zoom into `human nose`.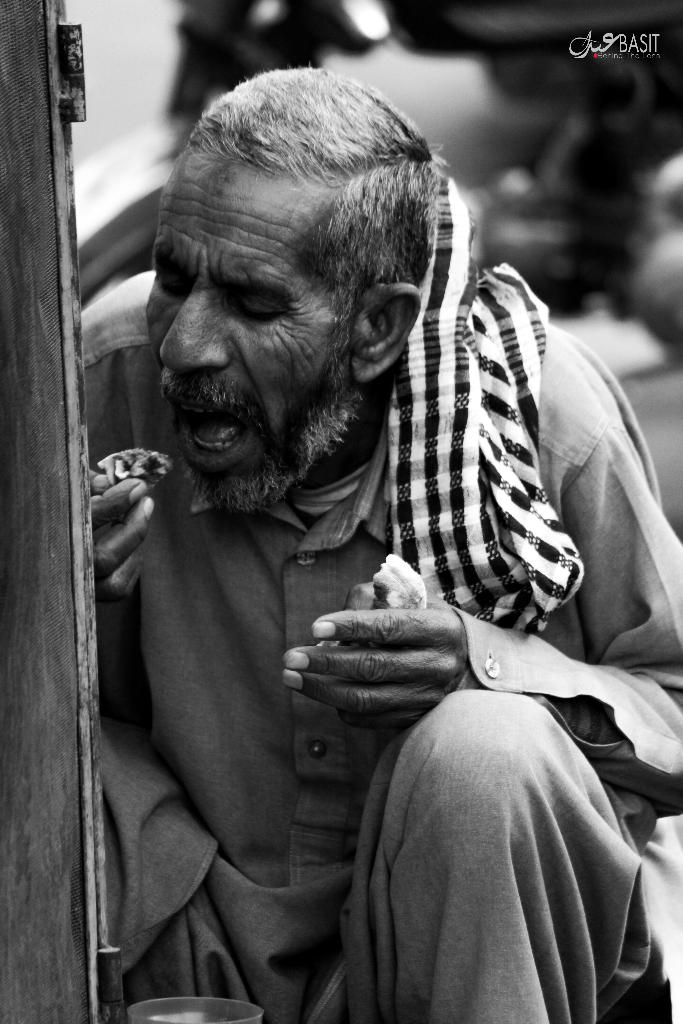
Zoom target: crop(160, 281, 230, 370).
